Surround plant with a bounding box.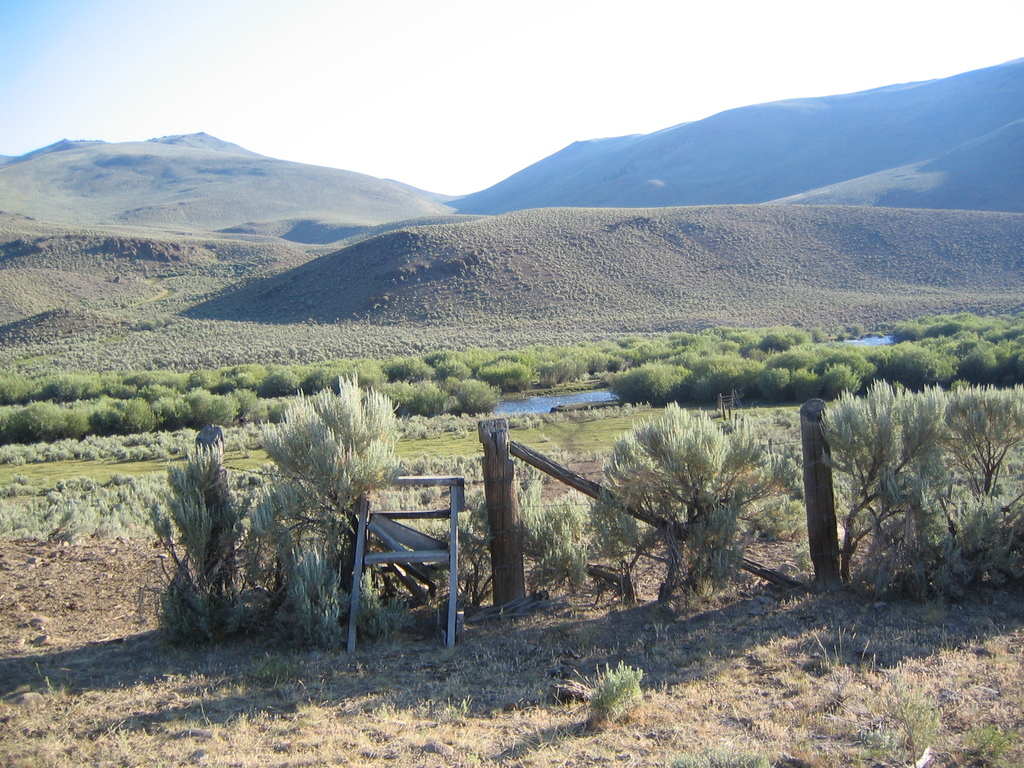
rect(164, 317, 180, 328).
